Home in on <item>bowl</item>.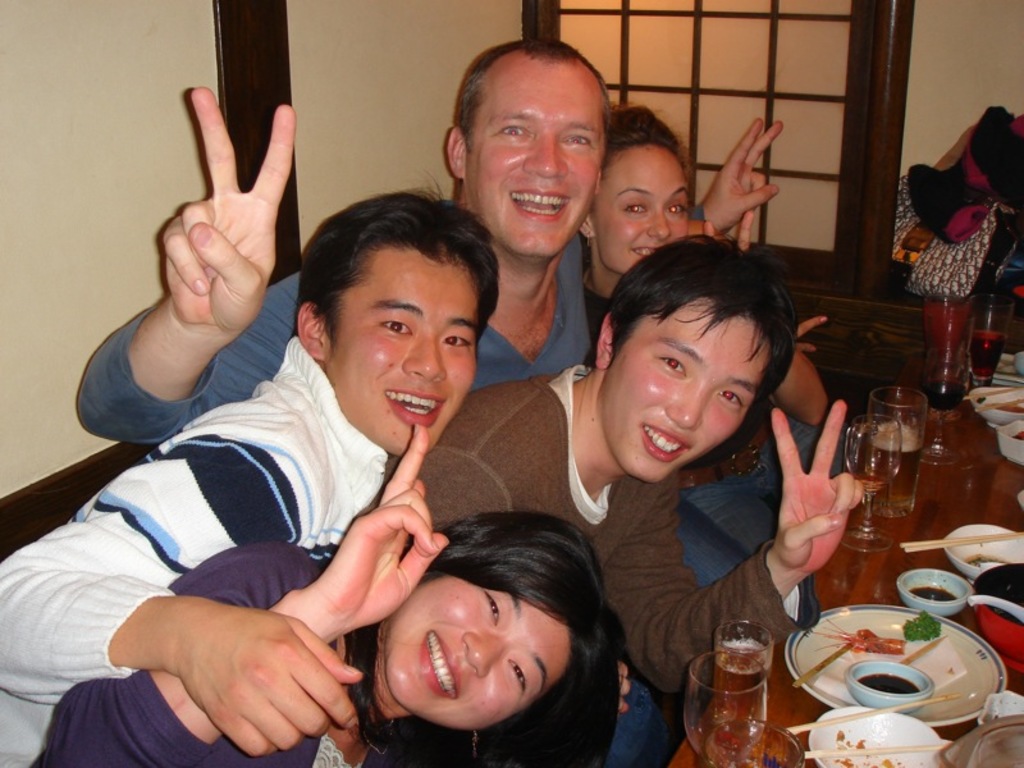
Homed in at bbox=[997, 419, 1023, 462].
